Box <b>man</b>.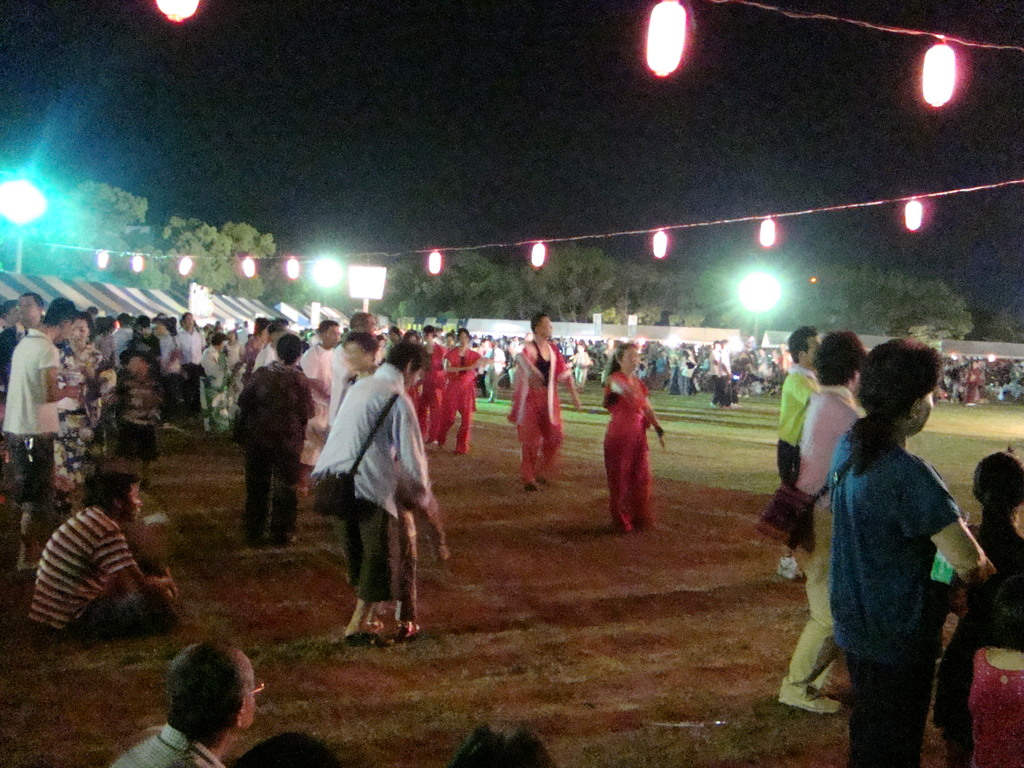
(314, 335, 428, 664).
